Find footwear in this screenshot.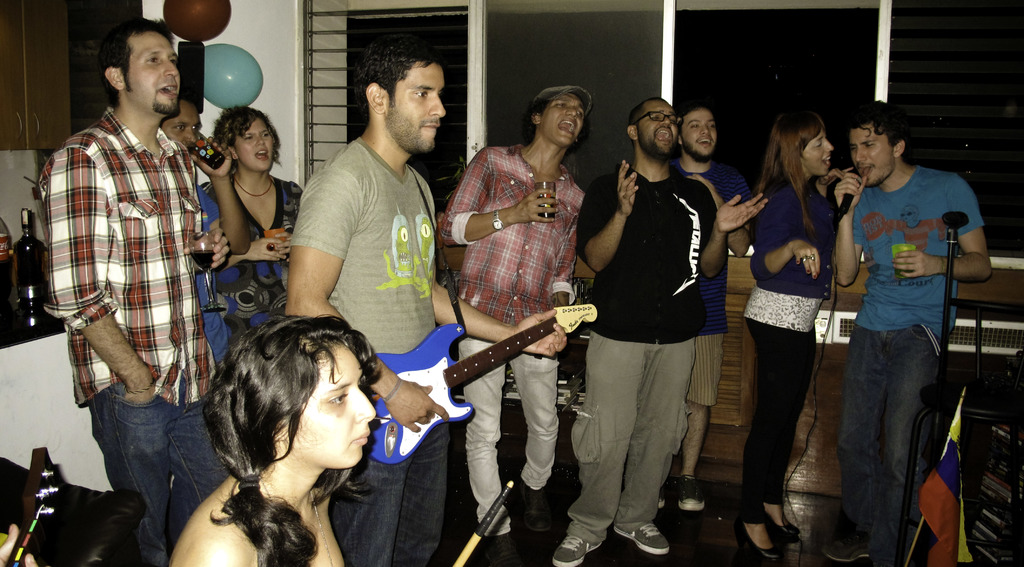
The bounding box for footwear is <box>614,525,671,560</box>.
